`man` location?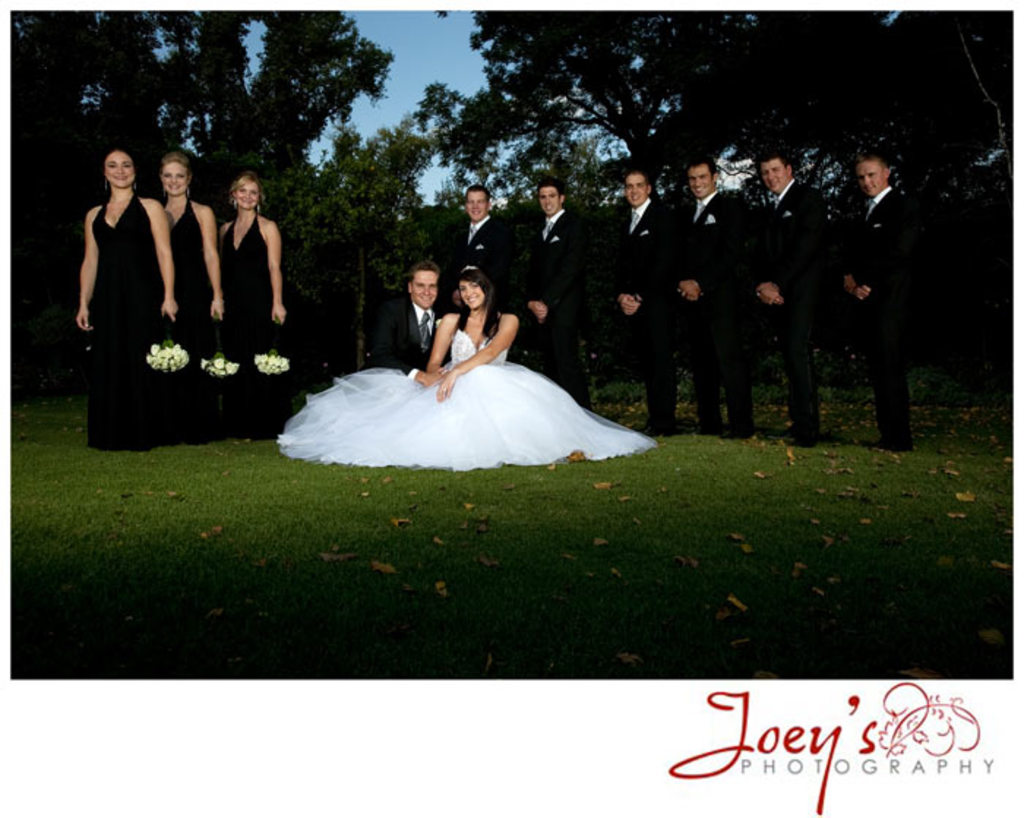
x1=385, y1=263, x2=446, y2=389
